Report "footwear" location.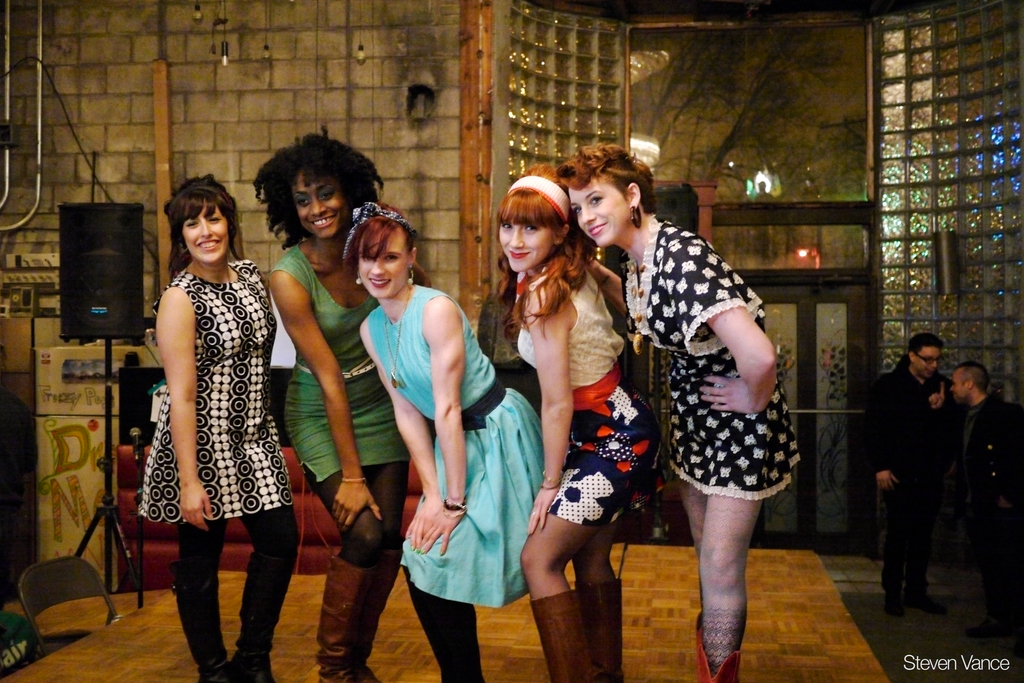
Report: 573 573 628 682.
